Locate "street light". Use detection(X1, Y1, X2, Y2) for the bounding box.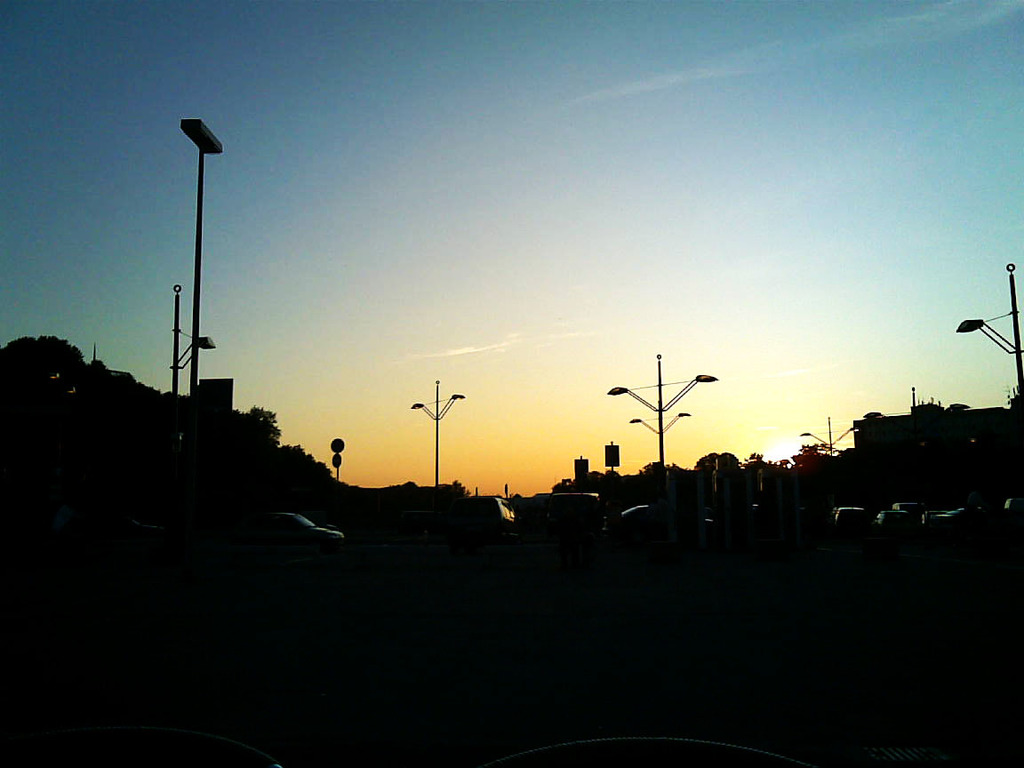
detection(799, 416, 861, 453).
